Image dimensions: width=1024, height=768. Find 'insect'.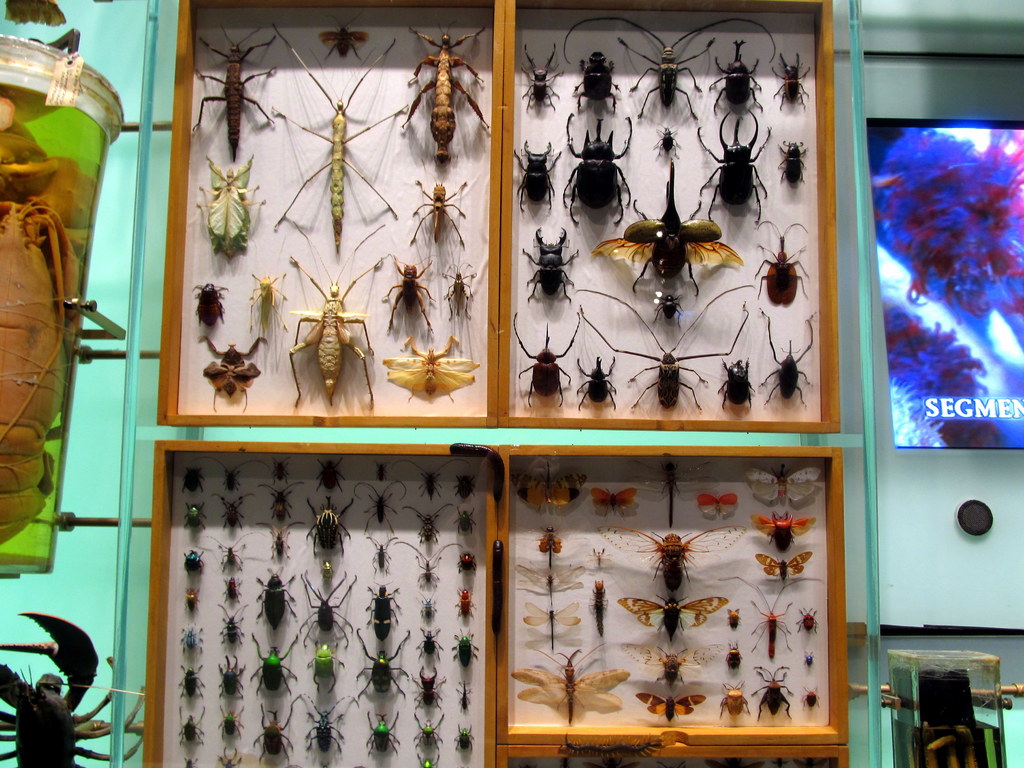
[522,227,579,303].
